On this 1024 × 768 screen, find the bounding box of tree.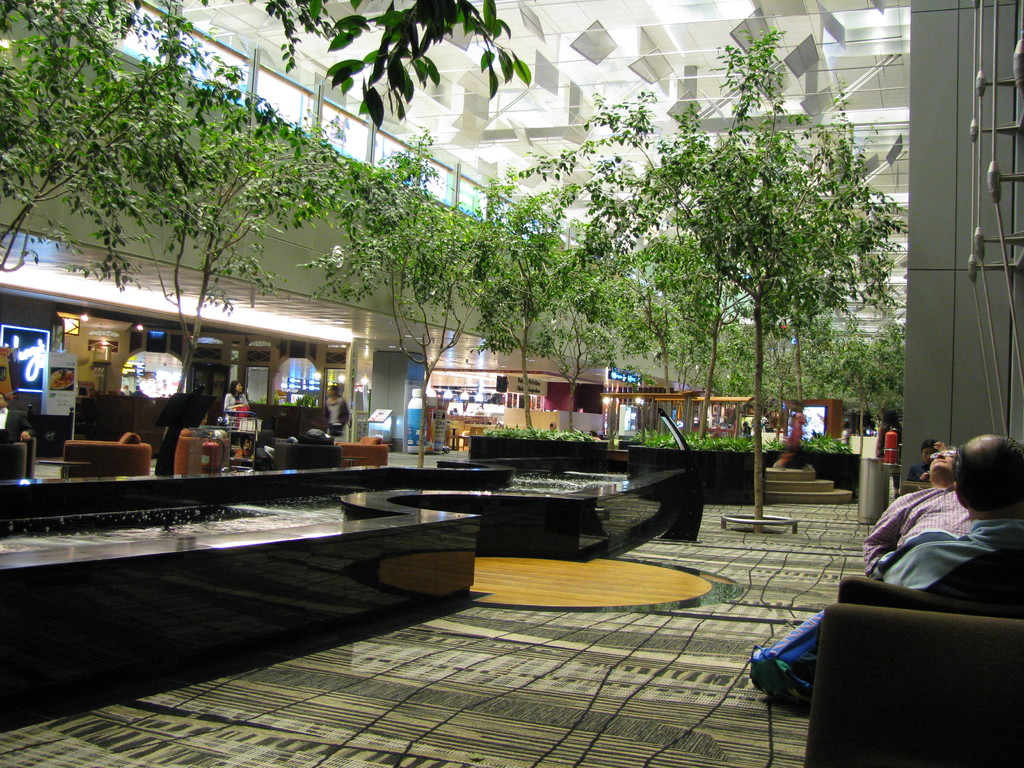
Bounding box: 0,0,161,155.
